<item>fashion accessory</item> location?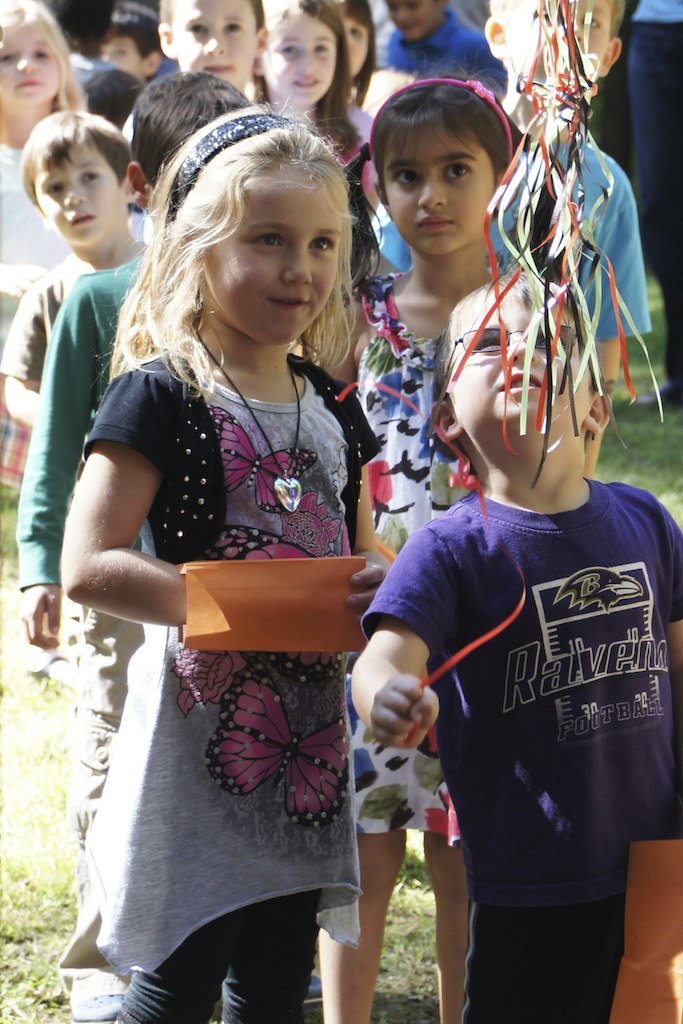
(192,333,302,517)
